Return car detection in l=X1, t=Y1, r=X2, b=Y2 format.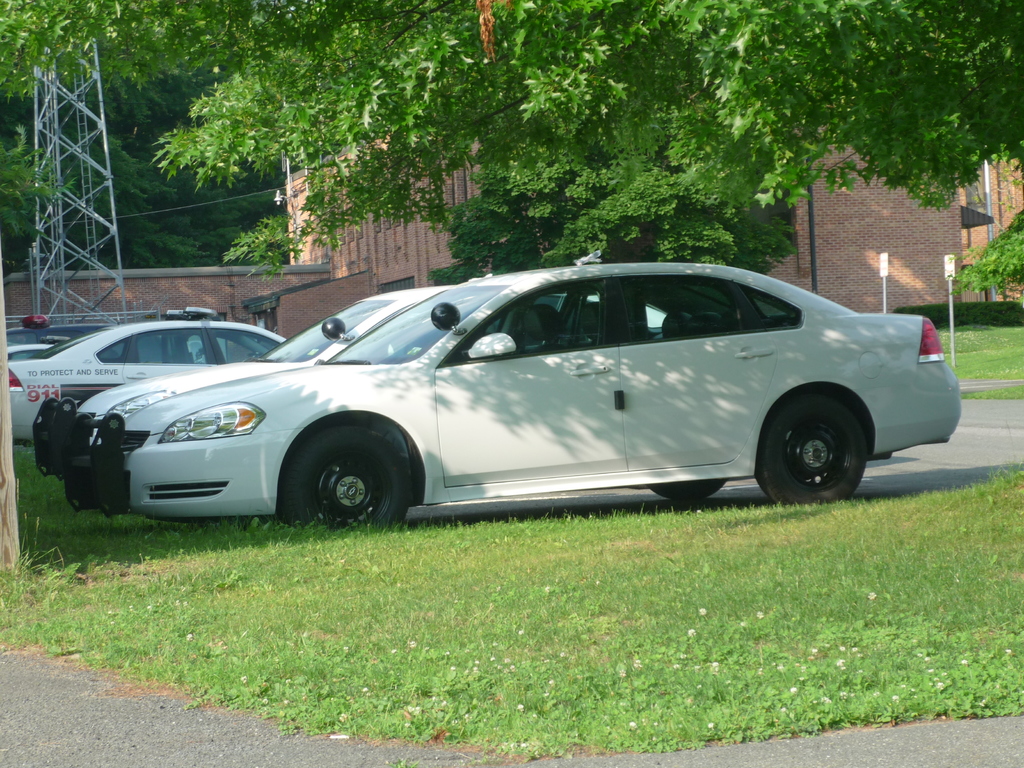
l=24, t=286, r=671, b=522.
